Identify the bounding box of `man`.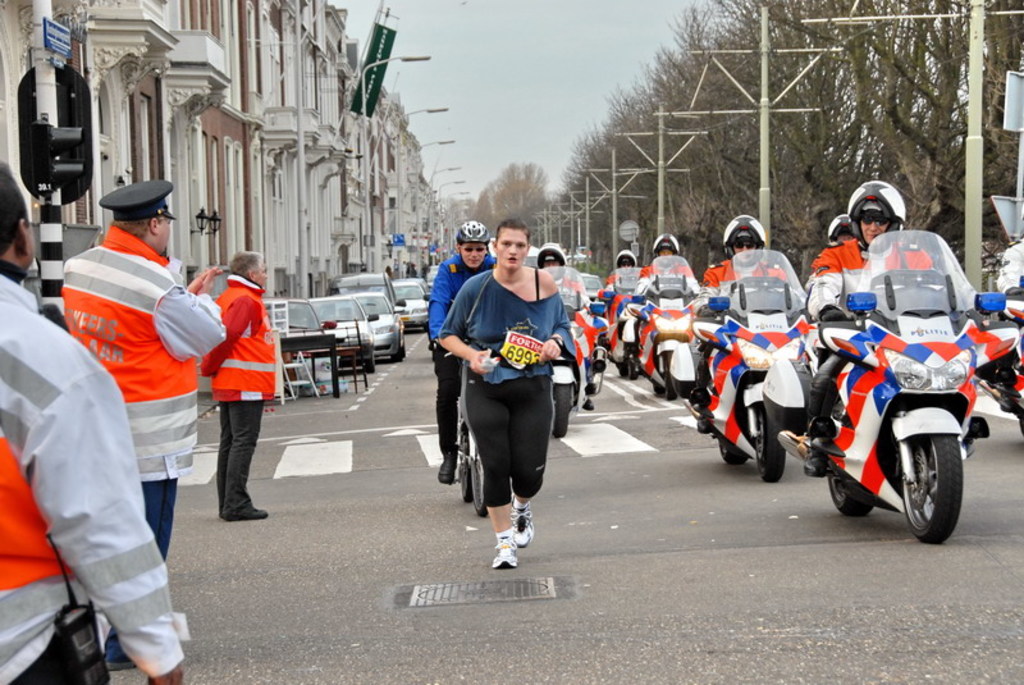
690 213 795 439.
